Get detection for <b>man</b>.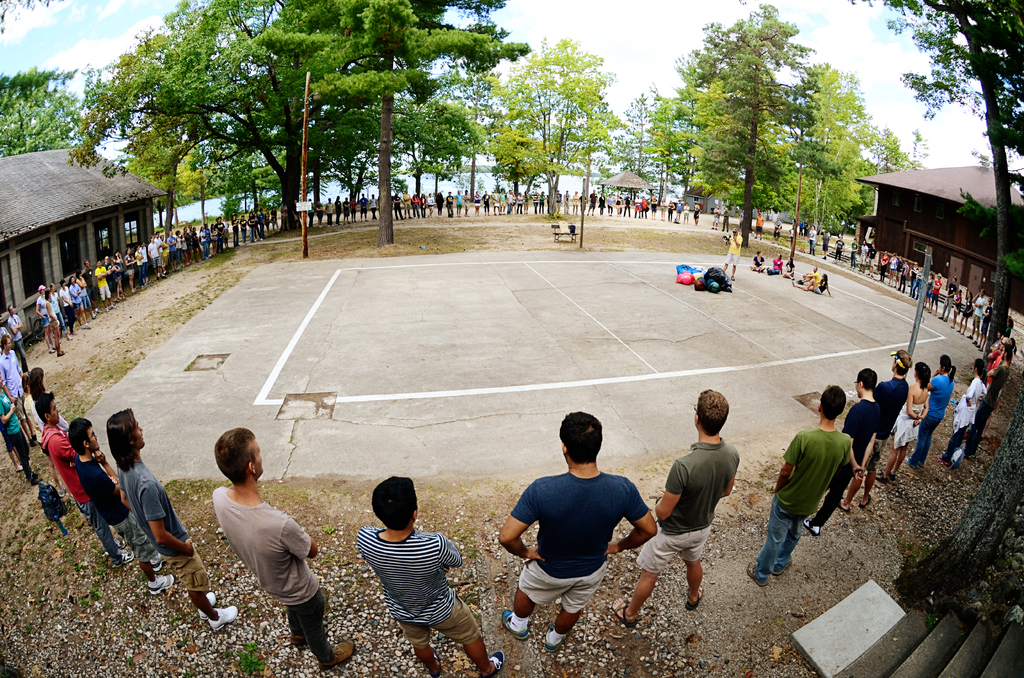
Detection: Rect(869, 244, 877, 275).
